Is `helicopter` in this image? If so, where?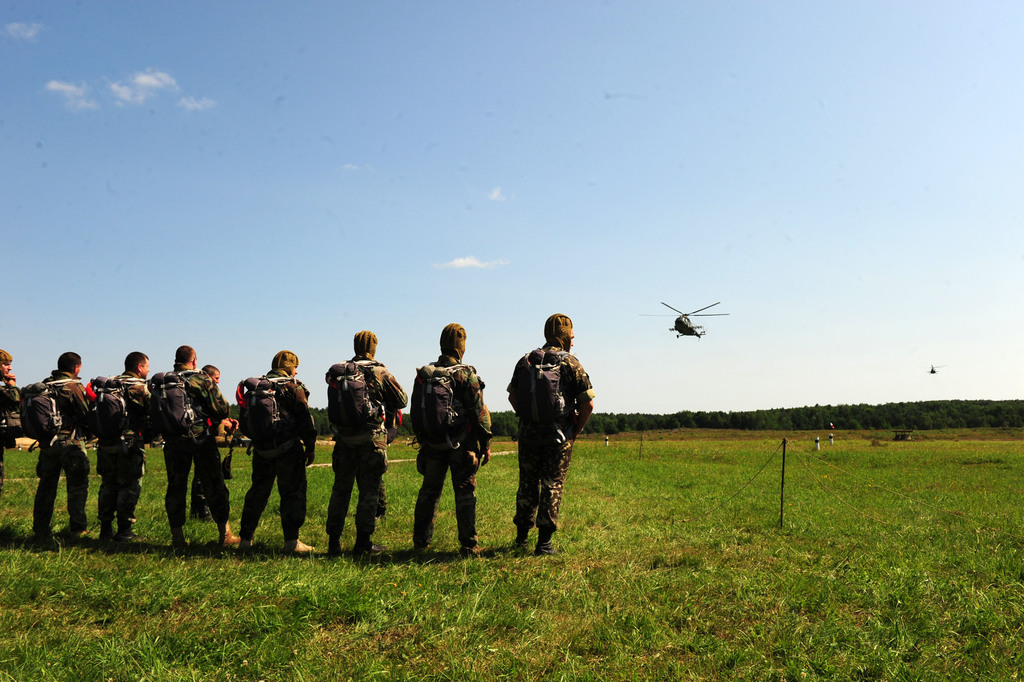
Yes, at (918, 362, 947, 377).
